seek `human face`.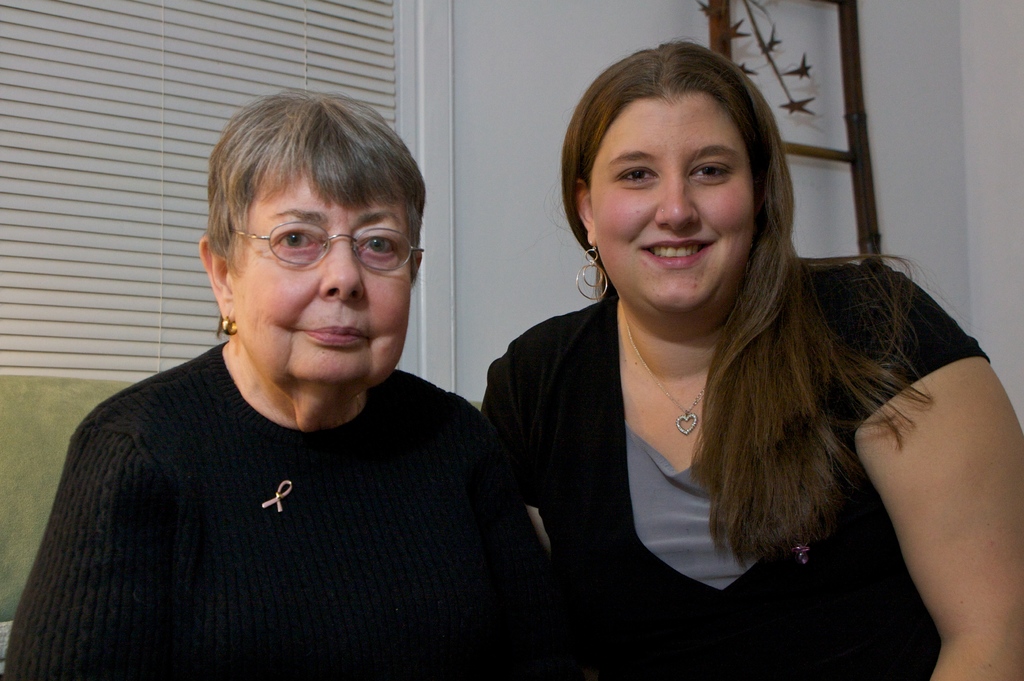
589/86/758/317.
